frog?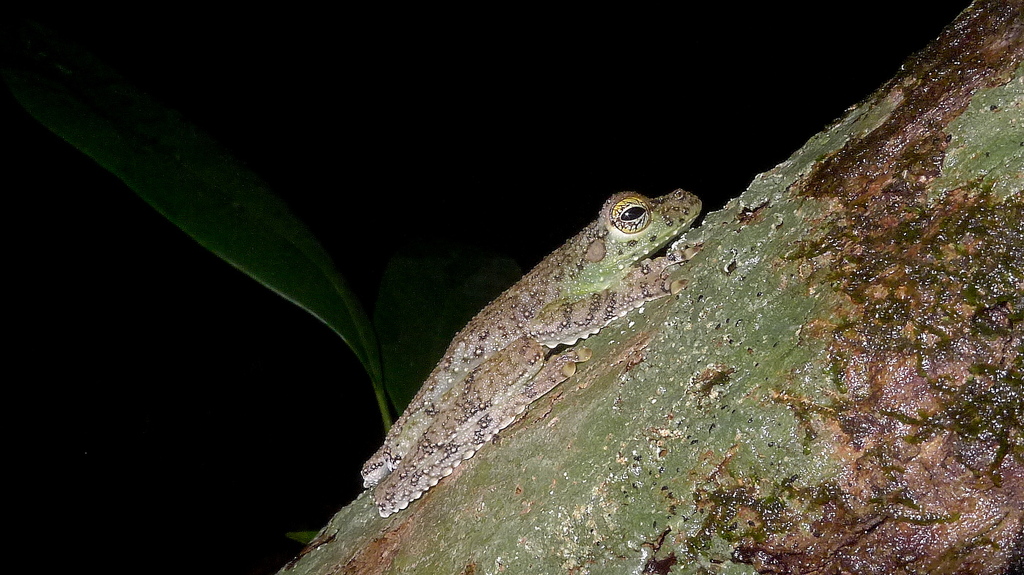
bbox=(356, 190, 701, 519)
